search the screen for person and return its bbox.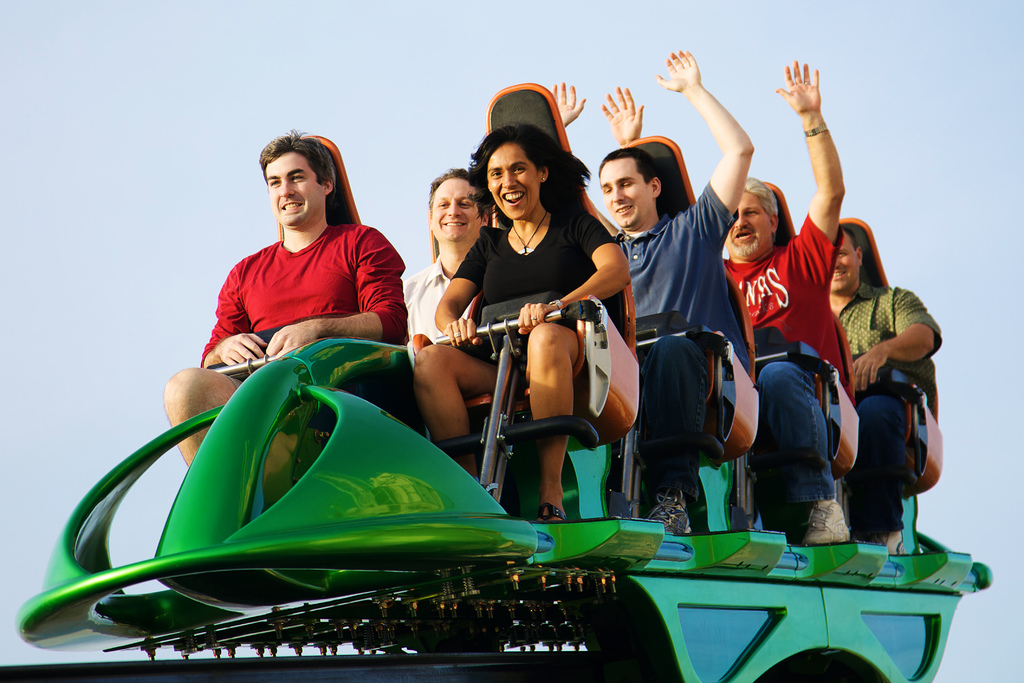
Found: select_region(823, 189, 941, 578).
